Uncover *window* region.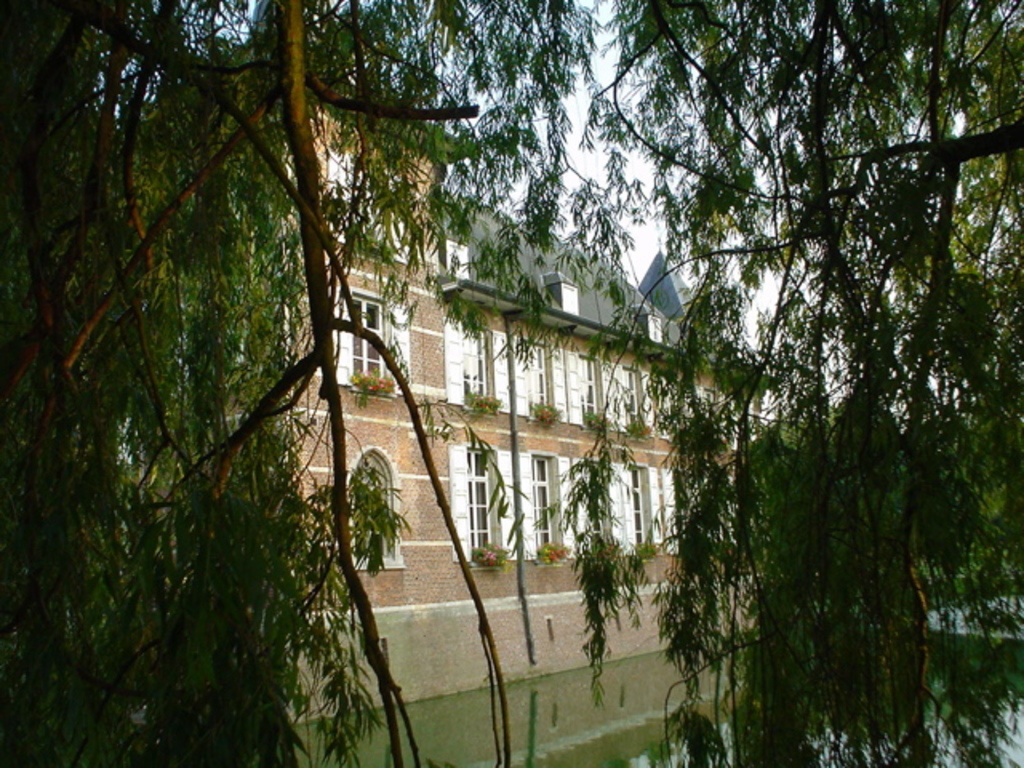
Uncovered: {"left": 346, "top": 453, "right": 406, "bottom": 573}.
